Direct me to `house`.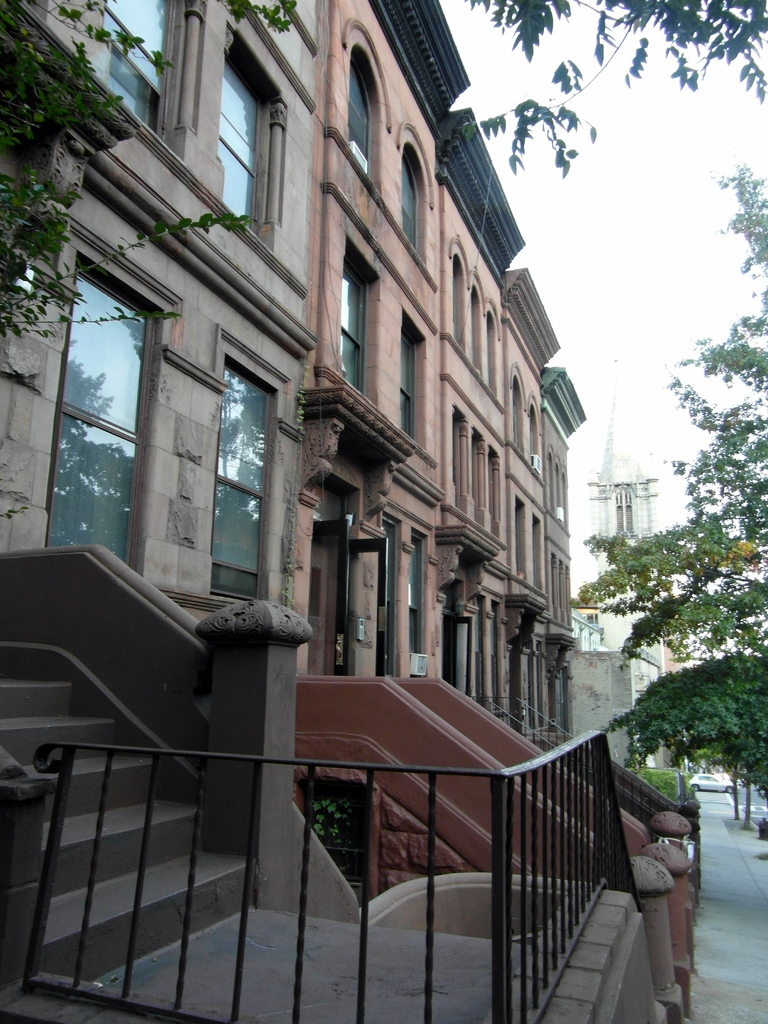
Direction: bbox=(568, 641, 633, 764).
